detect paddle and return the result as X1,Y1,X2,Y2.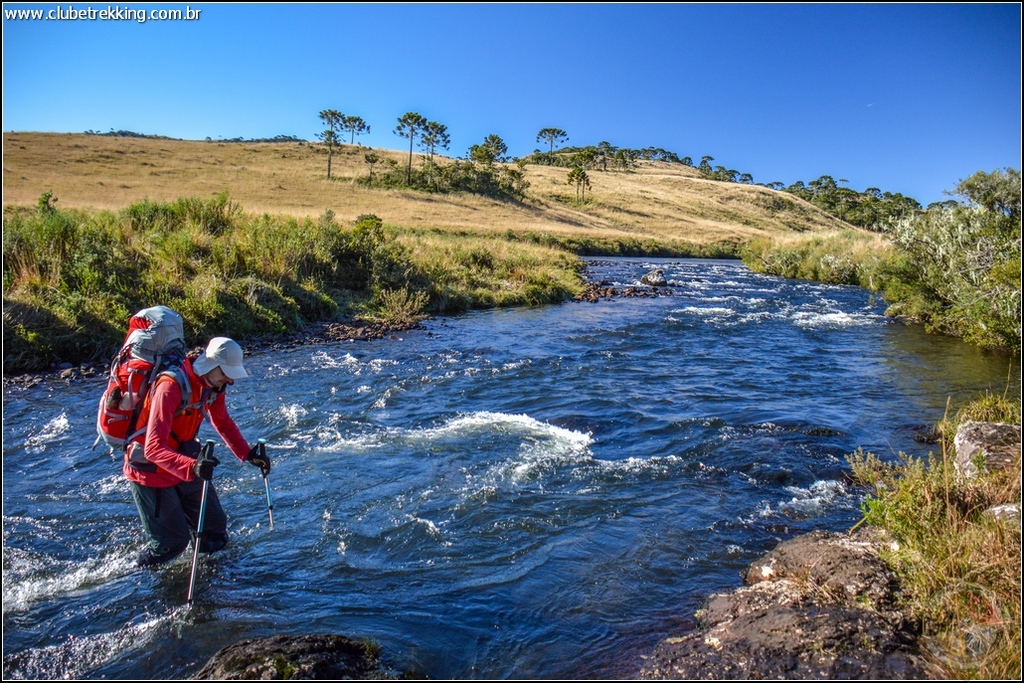
186,437,218,614.
